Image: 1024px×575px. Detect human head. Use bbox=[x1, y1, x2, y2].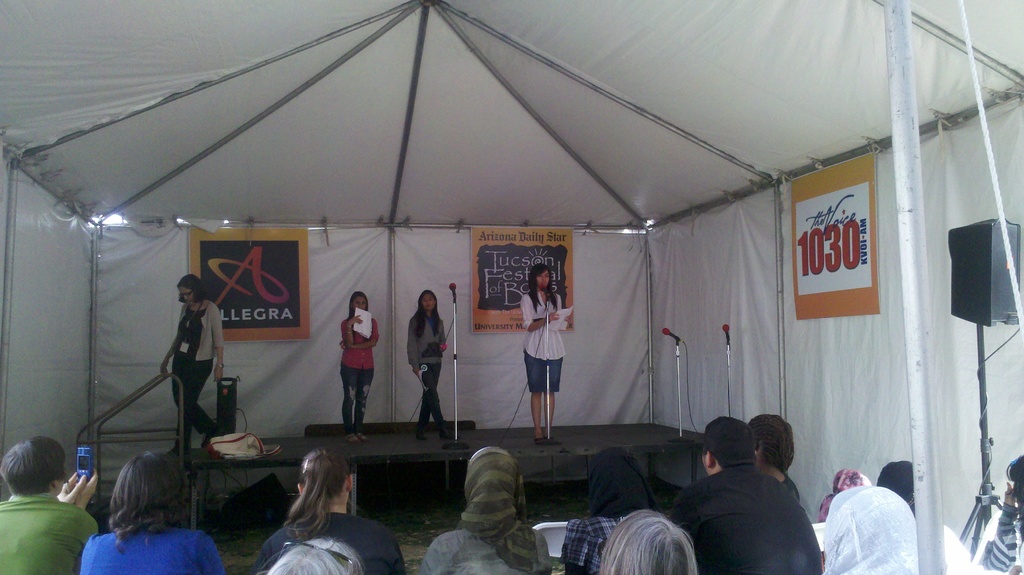
bbox=[453, 453, 527, 530].
